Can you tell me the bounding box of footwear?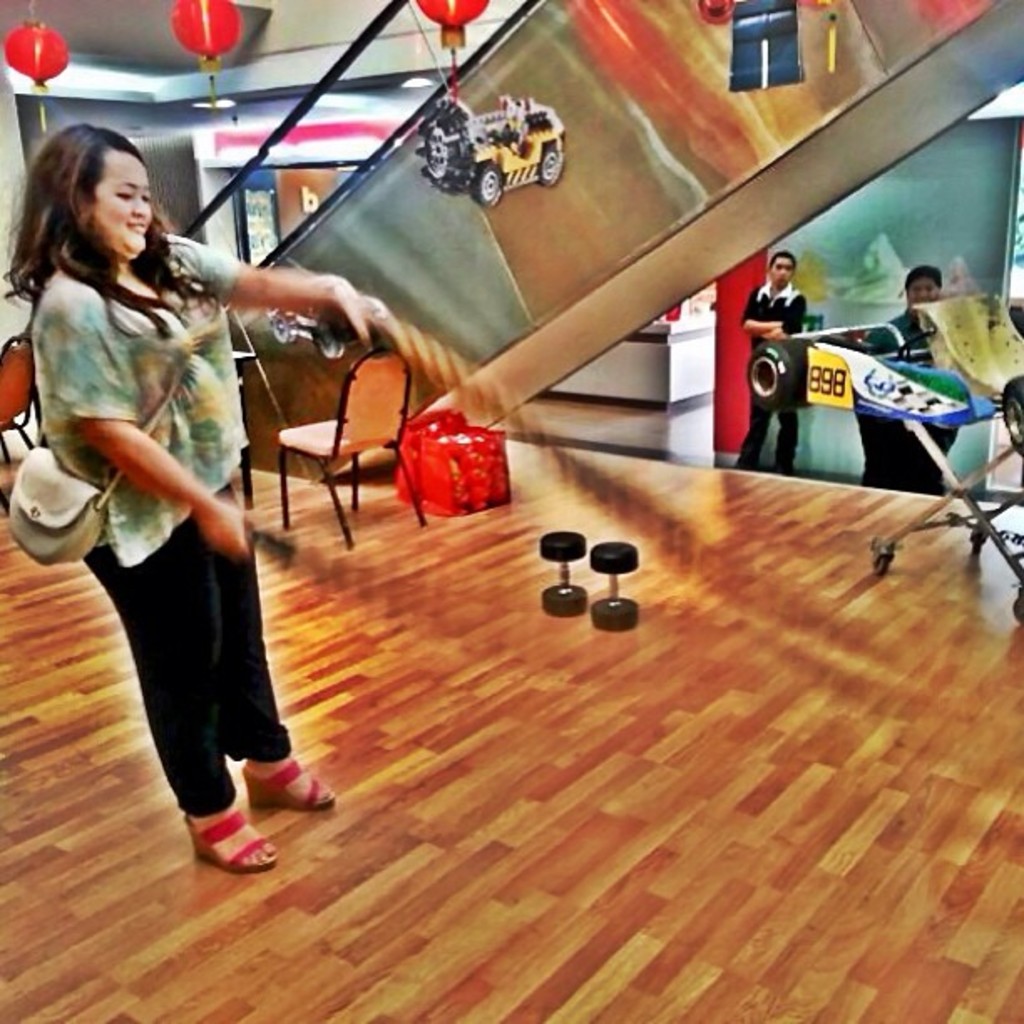
243:761:345:812.
